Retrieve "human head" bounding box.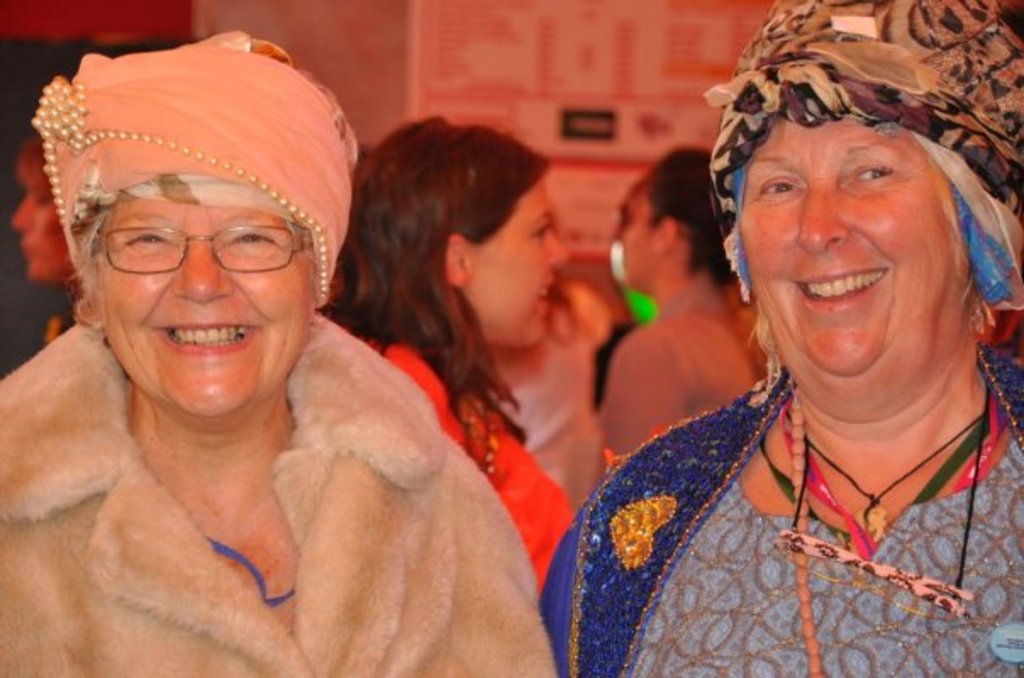
Bounding box: crop(51, 39, 353, 424).
